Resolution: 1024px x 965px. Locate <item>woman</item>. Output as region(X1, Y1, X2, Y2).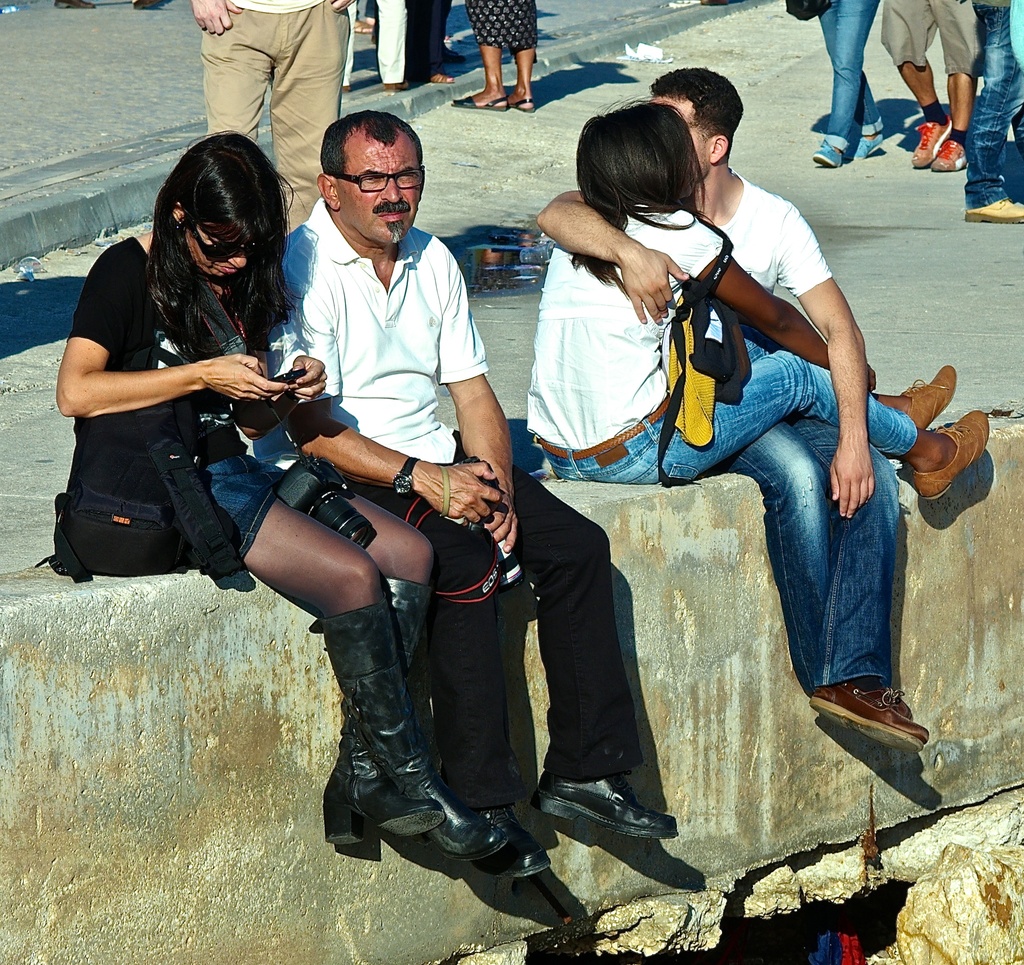
region(524, 96, 988, 509).
